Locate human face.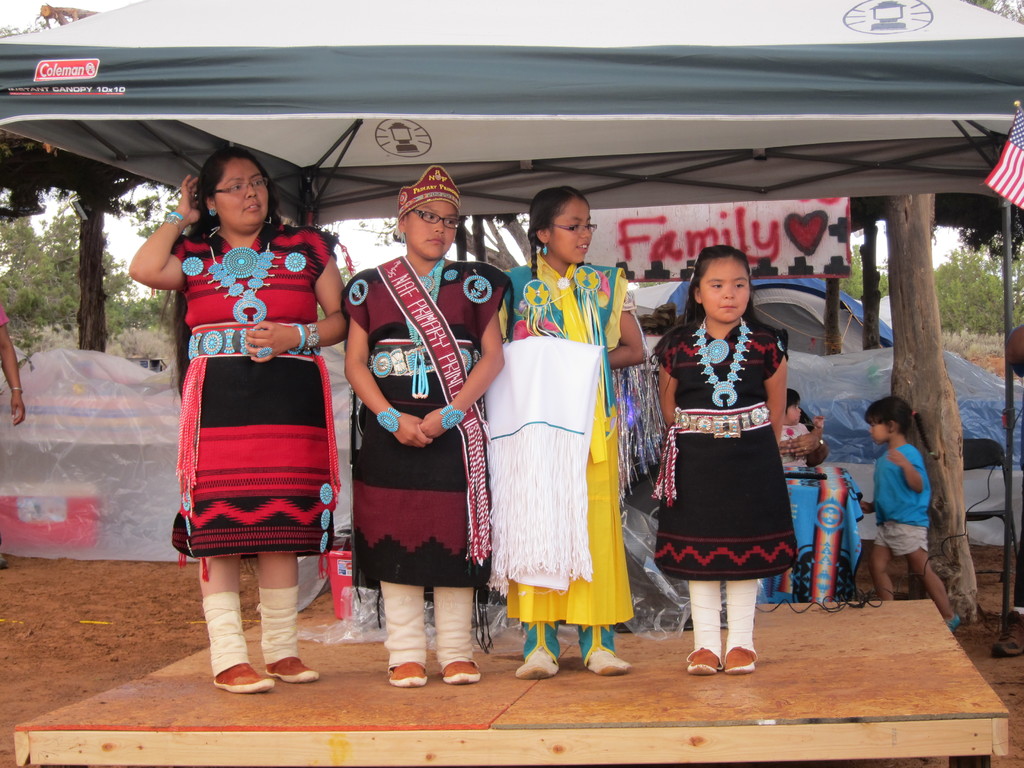
Bounding box: {"left": 861, "top": 419, "right": 894, "bottom": 444}.
